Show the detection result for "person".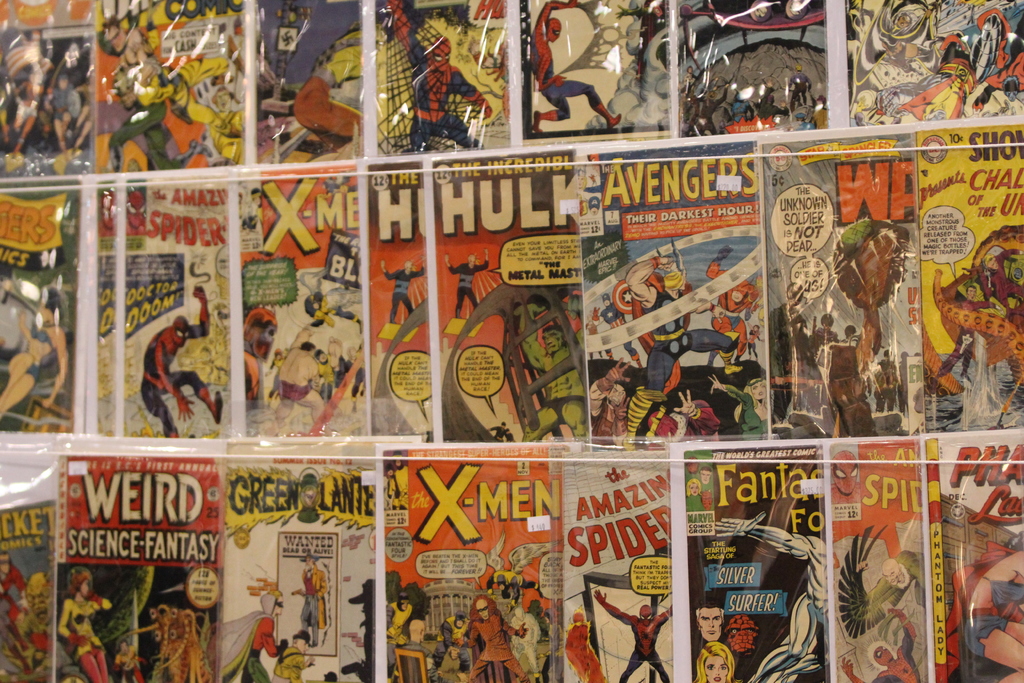
[left=563, top=605, right=609, bottom=682].
